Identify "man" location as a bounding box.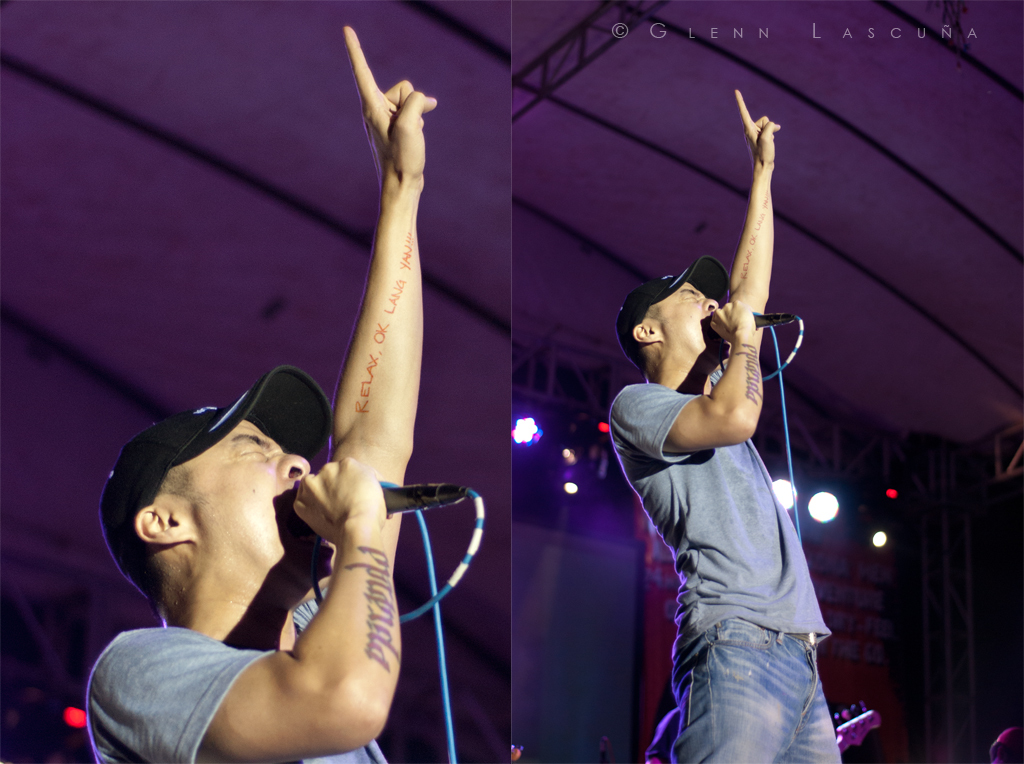
bbox=[88, 21, 437, 763].
